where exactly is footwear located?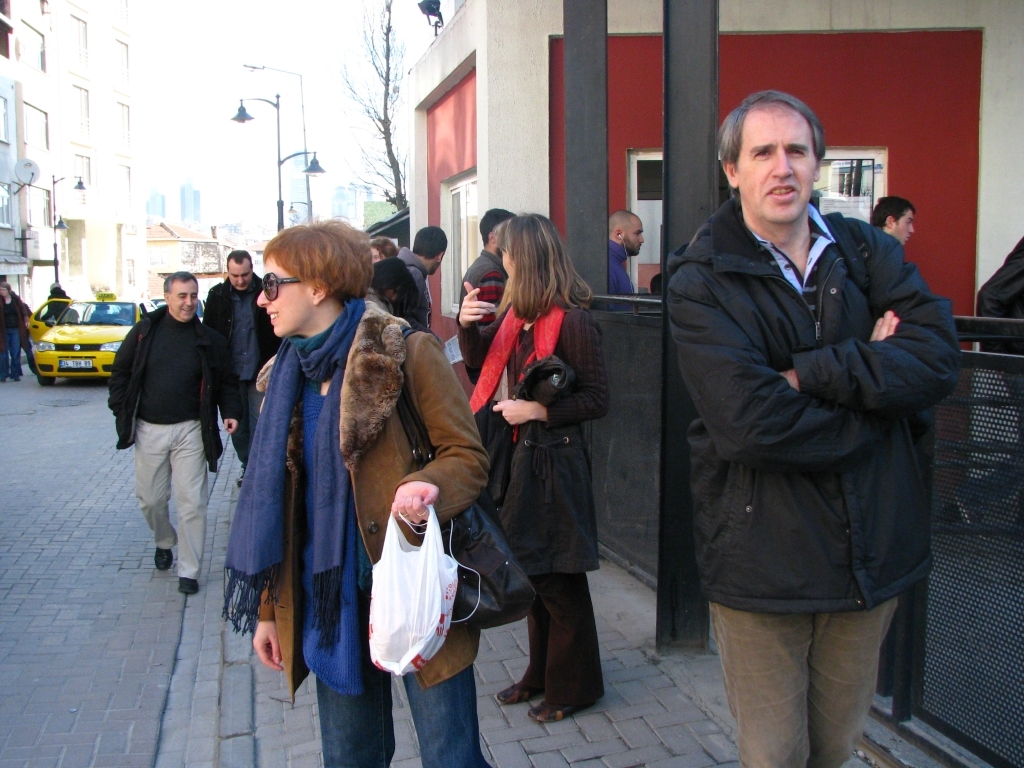
Its bounding box is {"x1": 496, "y1": 677, "x2": 544, "y2": 703}.
